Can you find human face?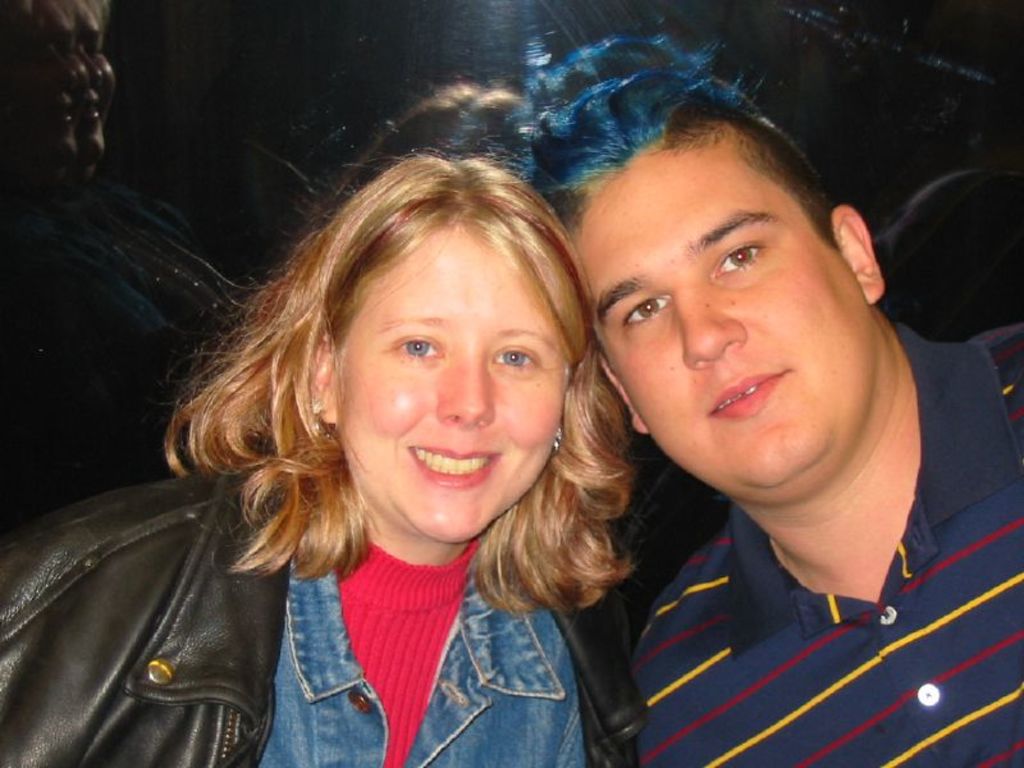
Yes, bounding box: pyautogui.locateOnScreen(599, 120, 852, 489).
